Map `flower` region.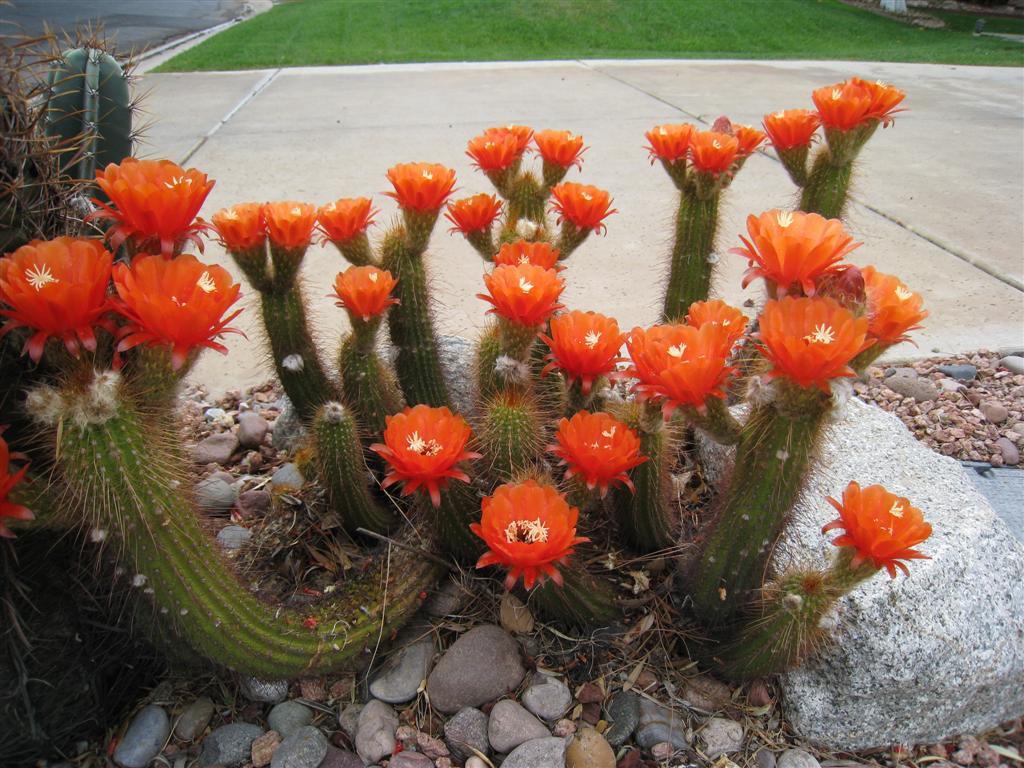
Mapped to 694, 300, 745, 331.
